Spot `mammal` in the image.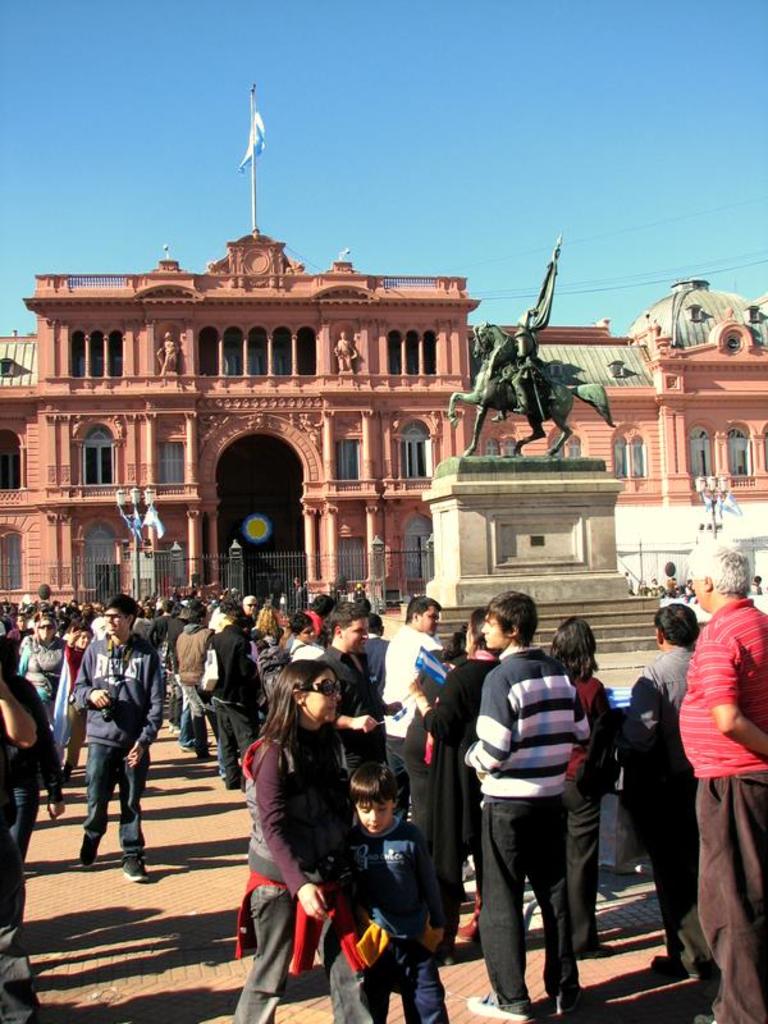
`mammal` found at <box>457,585,595,1018</box>.
